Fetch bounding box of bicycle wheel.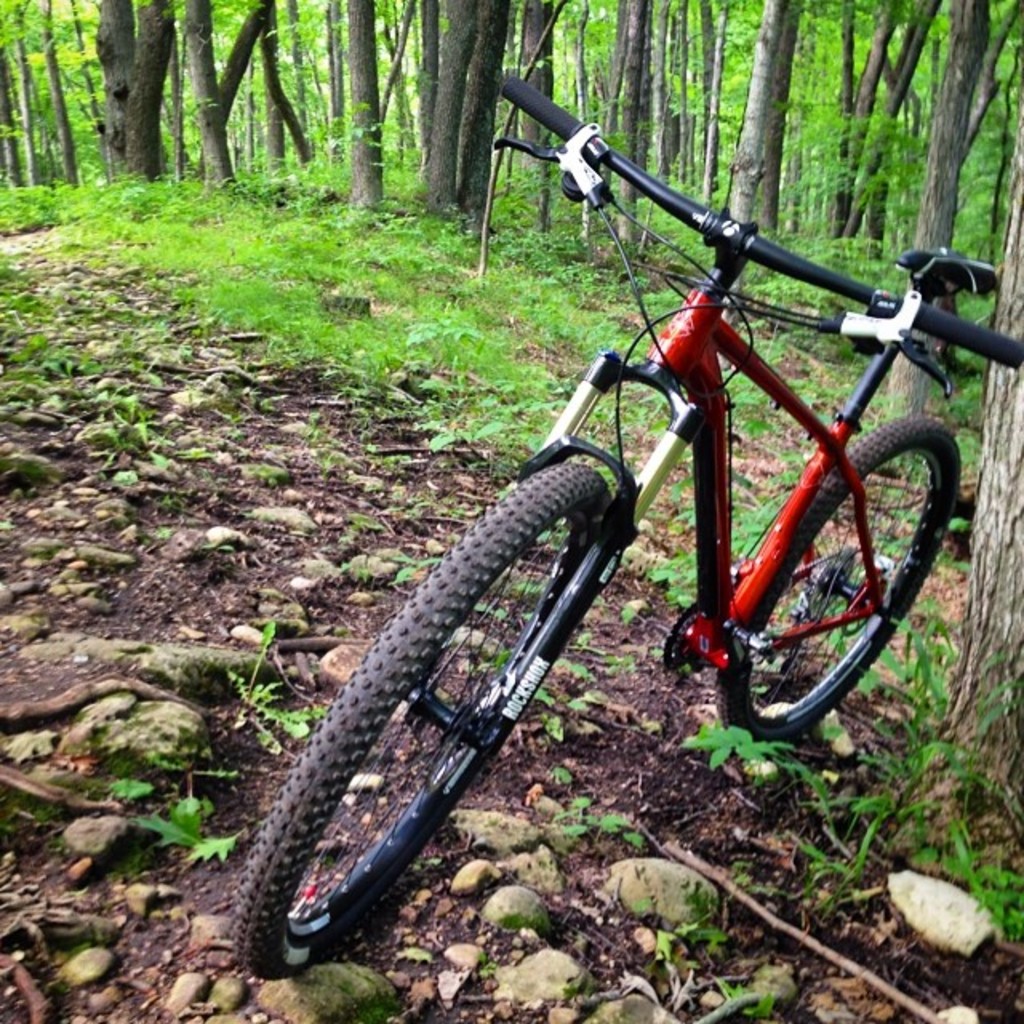
Bbox: bbox(734, 458, 936, 744).
